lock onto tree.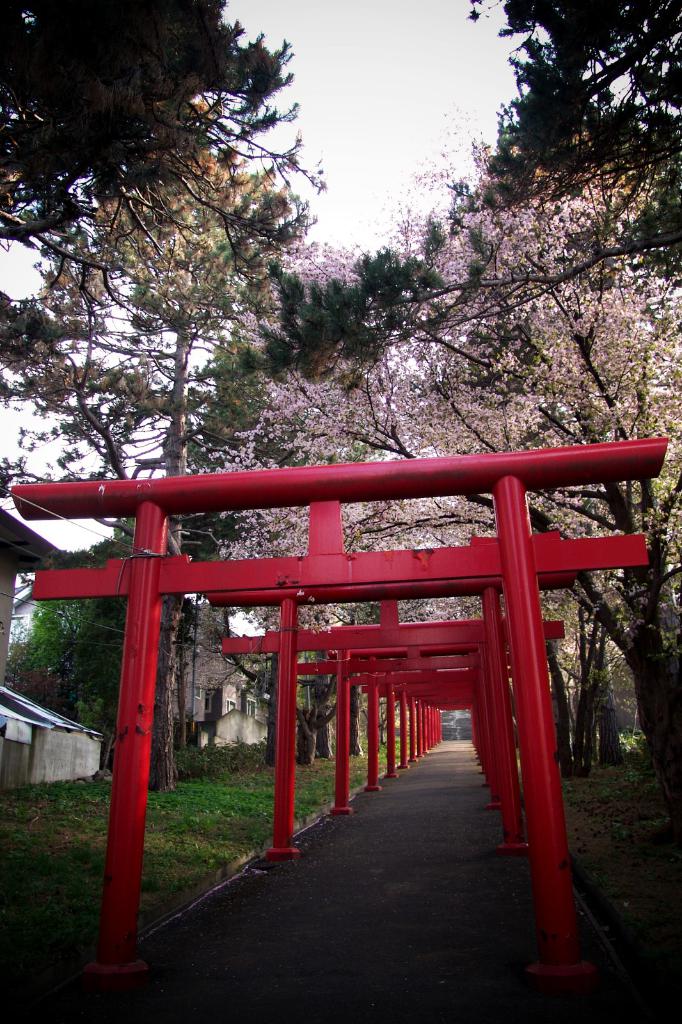
Locked: bbox=(0, 10, 325, 731).
